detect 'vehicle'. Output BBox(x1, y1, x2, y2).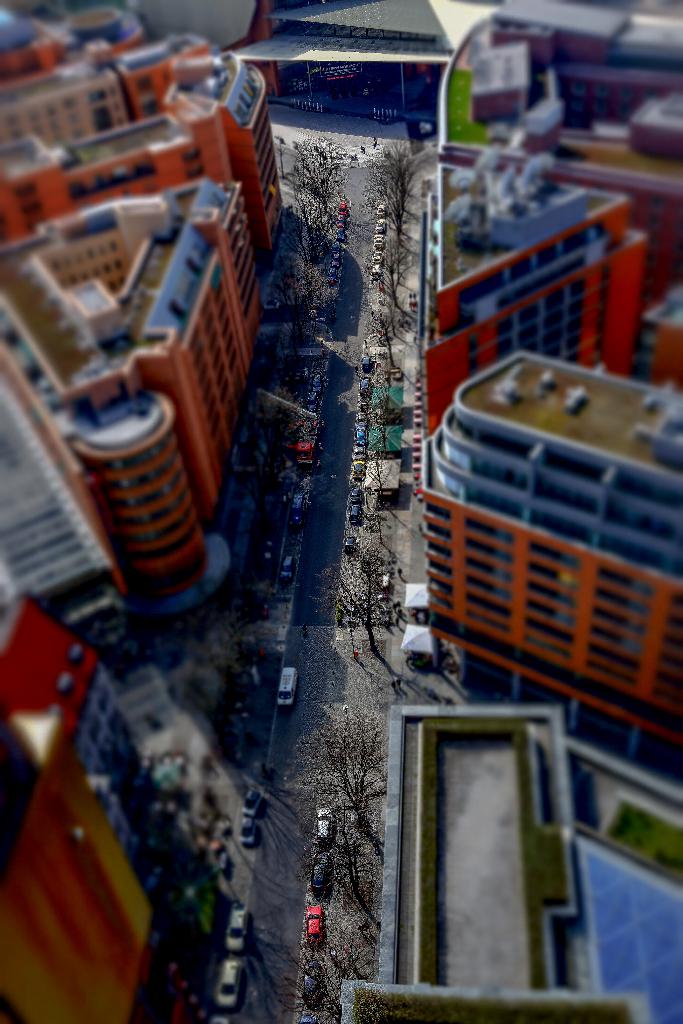
BBox(333, 199, 349, 214).
